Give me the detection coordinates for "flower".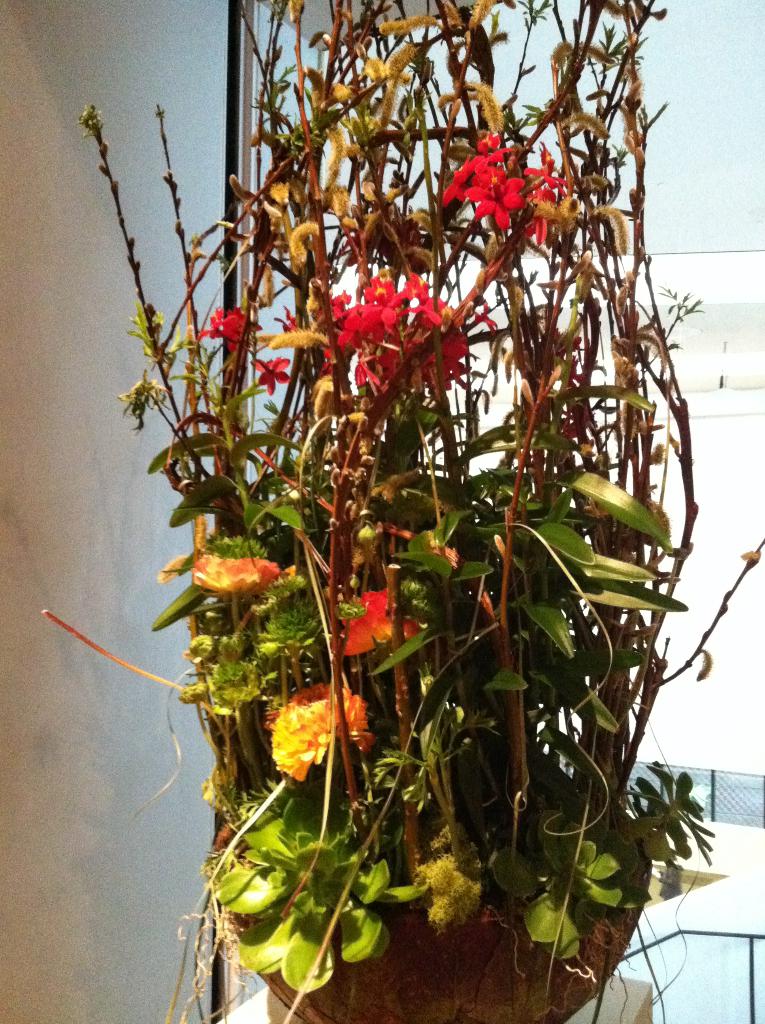
x1=244, y1=358, x2=291, y2=396.
